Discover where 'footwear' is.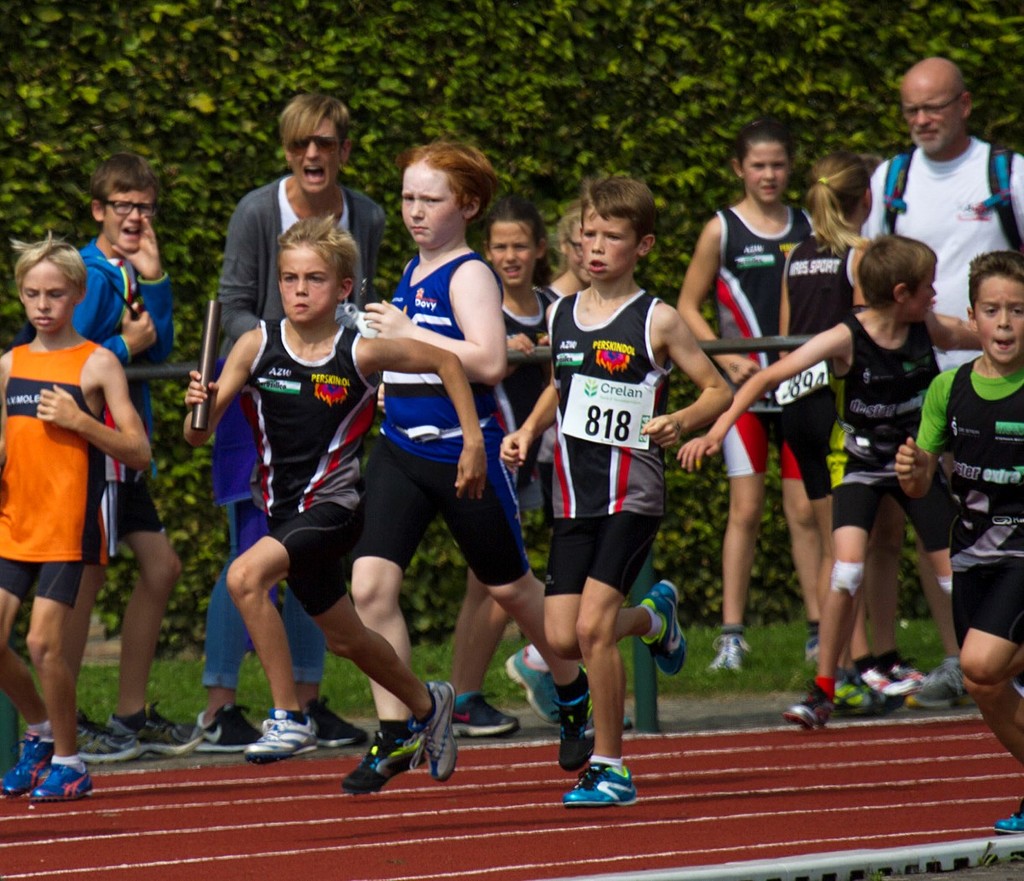
Discovered at 349, 710, 453, 795.
